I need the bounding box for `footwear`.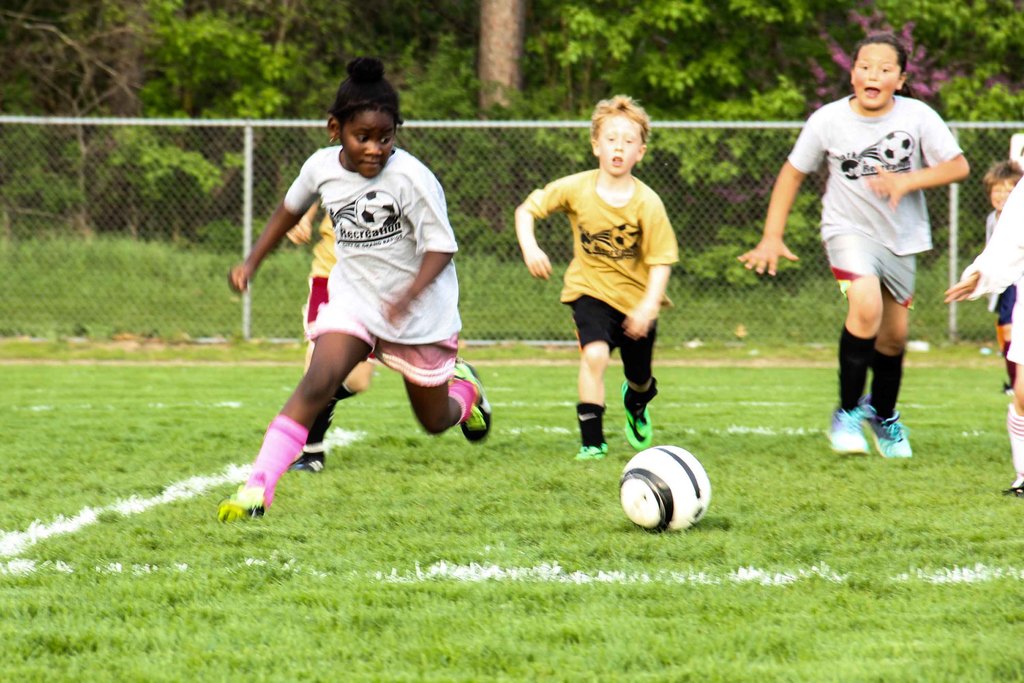
Here it is: BBox(449, 359, 493, 444).
